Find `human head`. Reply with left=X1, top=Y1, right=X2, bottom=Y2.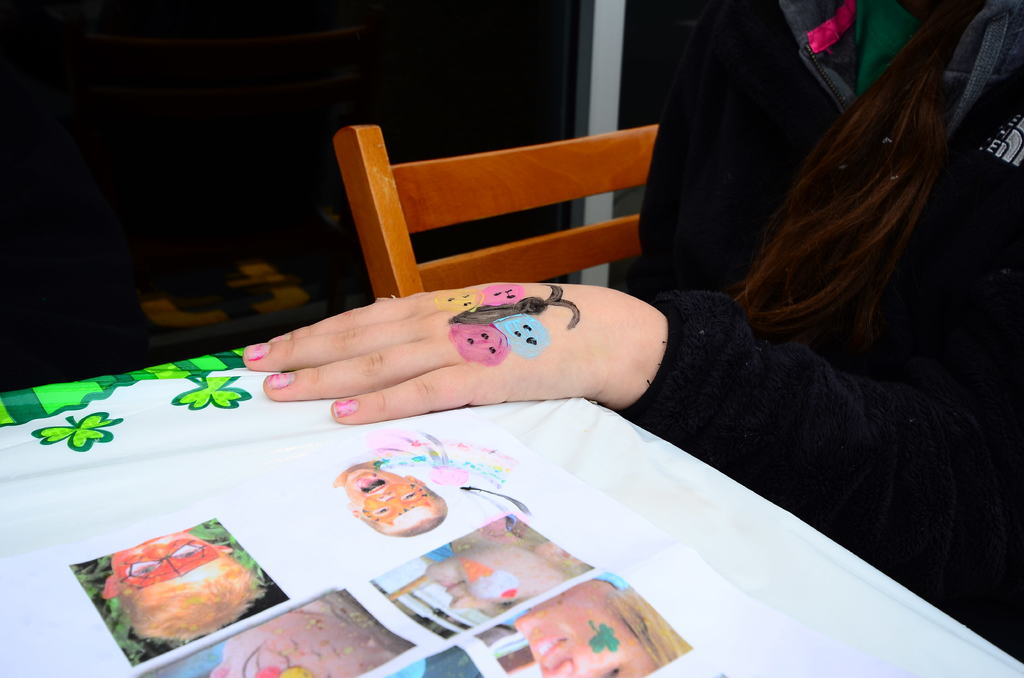
left=119, top=537, right=237, bottom=640.
